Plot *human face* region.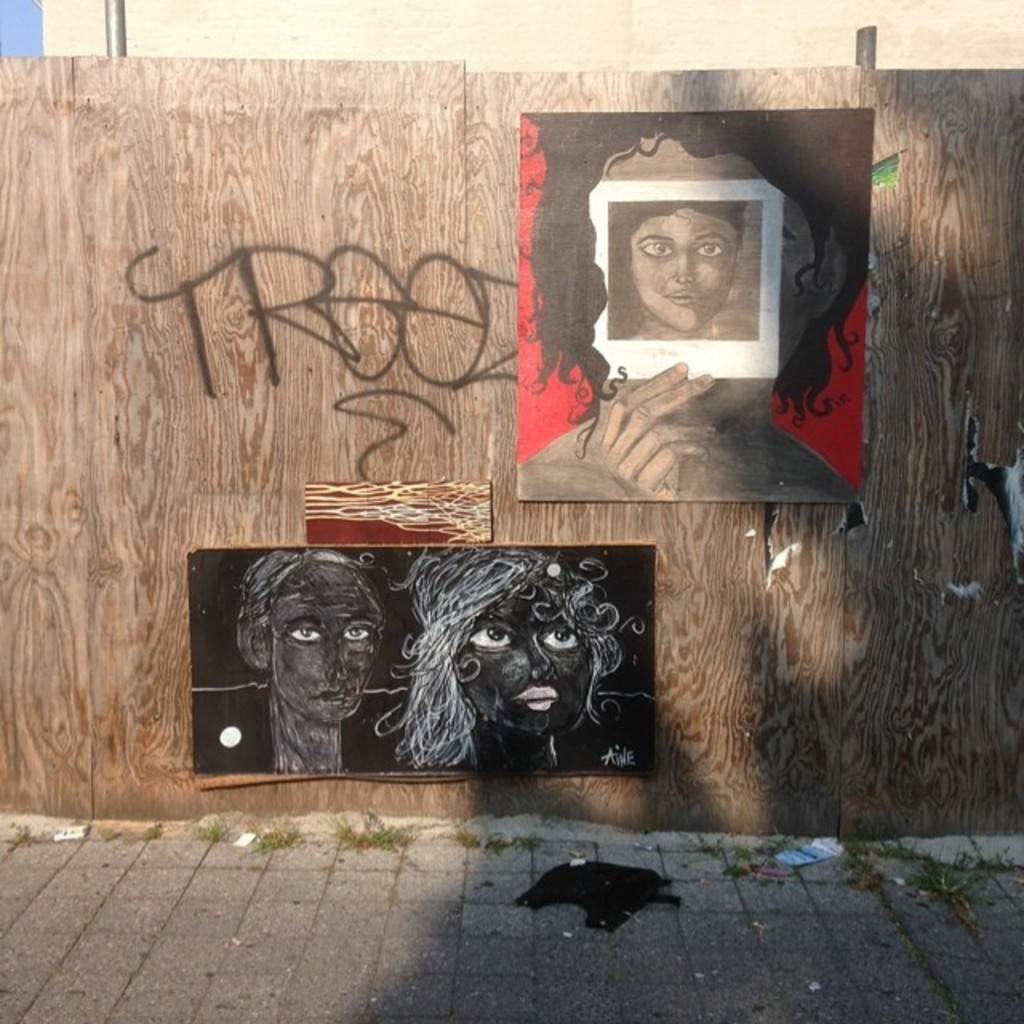
Plotted at (632,206,741,333).
